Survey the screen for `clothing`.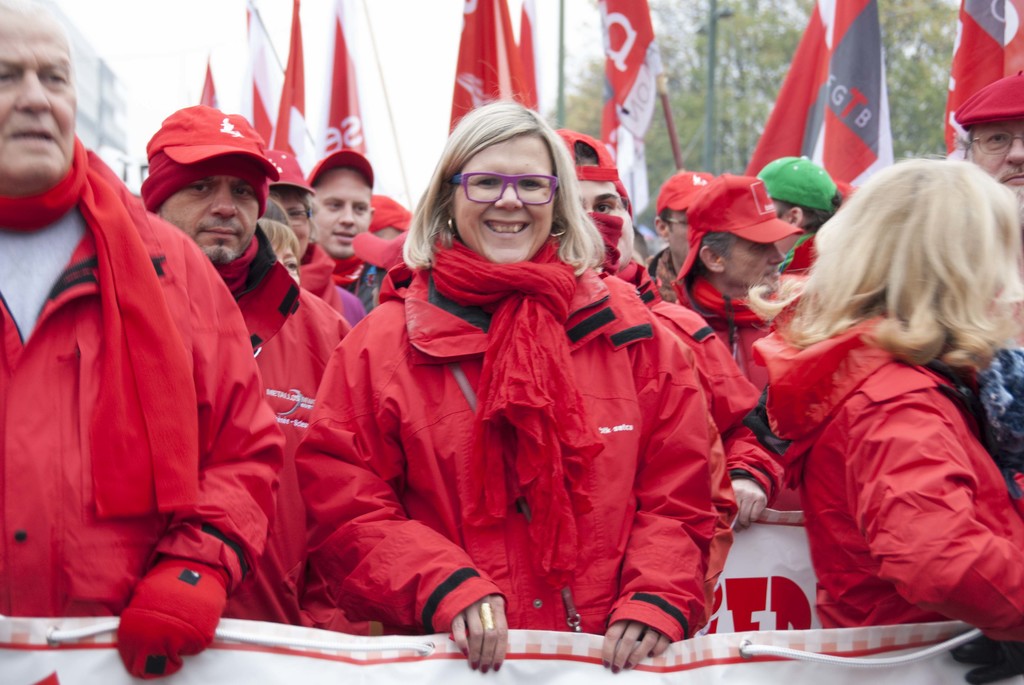
Survey found: <region>652, 272, 806, 523</region>.
